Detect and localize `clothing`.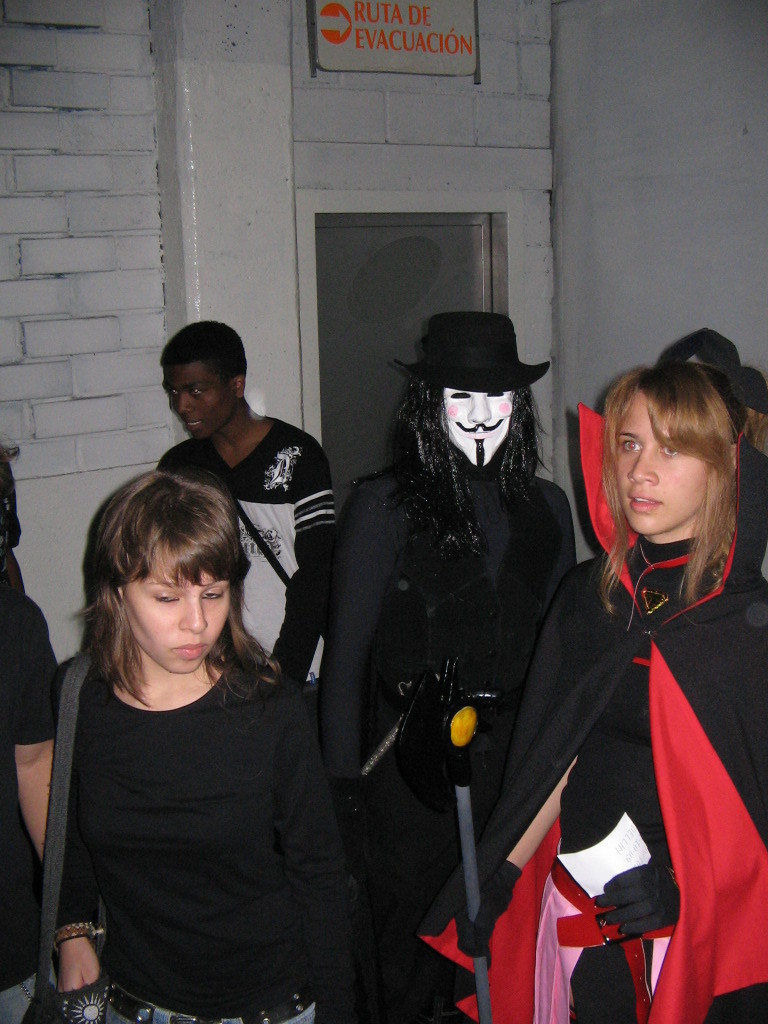
Localized at (484,457,748,1000).
